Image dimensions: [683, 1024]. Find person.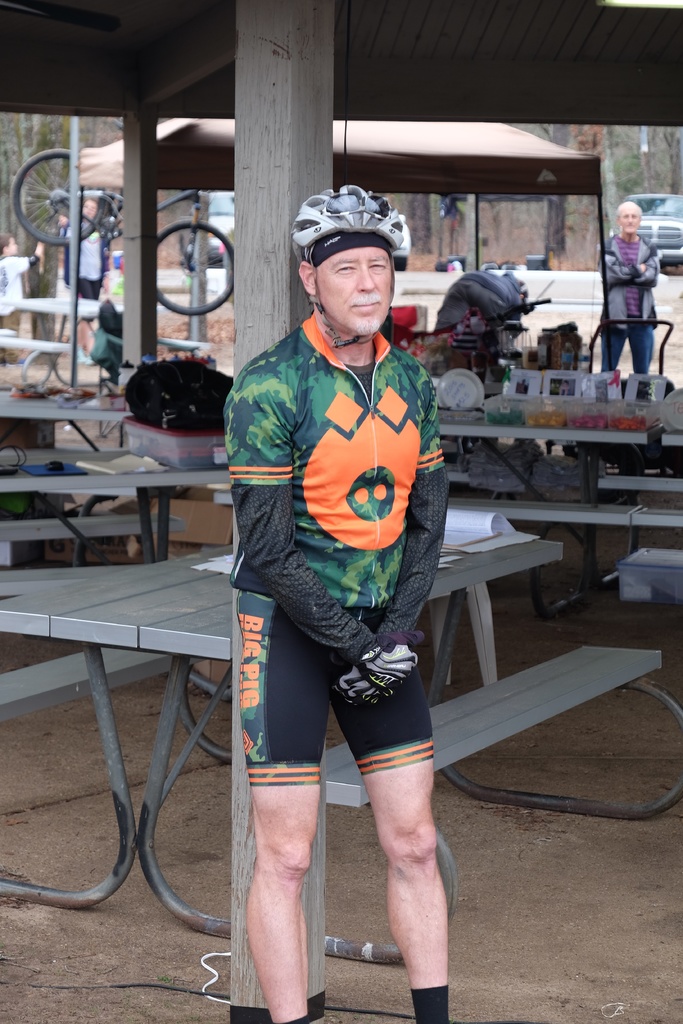
[left=599, top=202, right=659, bottom=372].
